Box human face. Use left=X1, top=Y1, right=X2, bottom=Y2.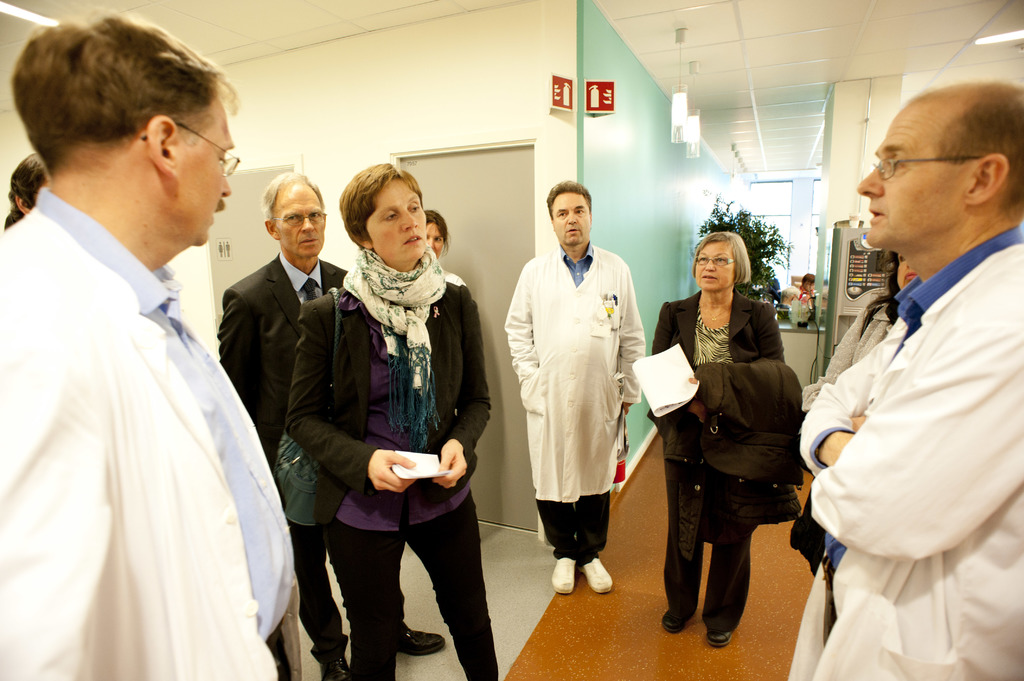
left=697, top=242, right=733, bottom=292.
